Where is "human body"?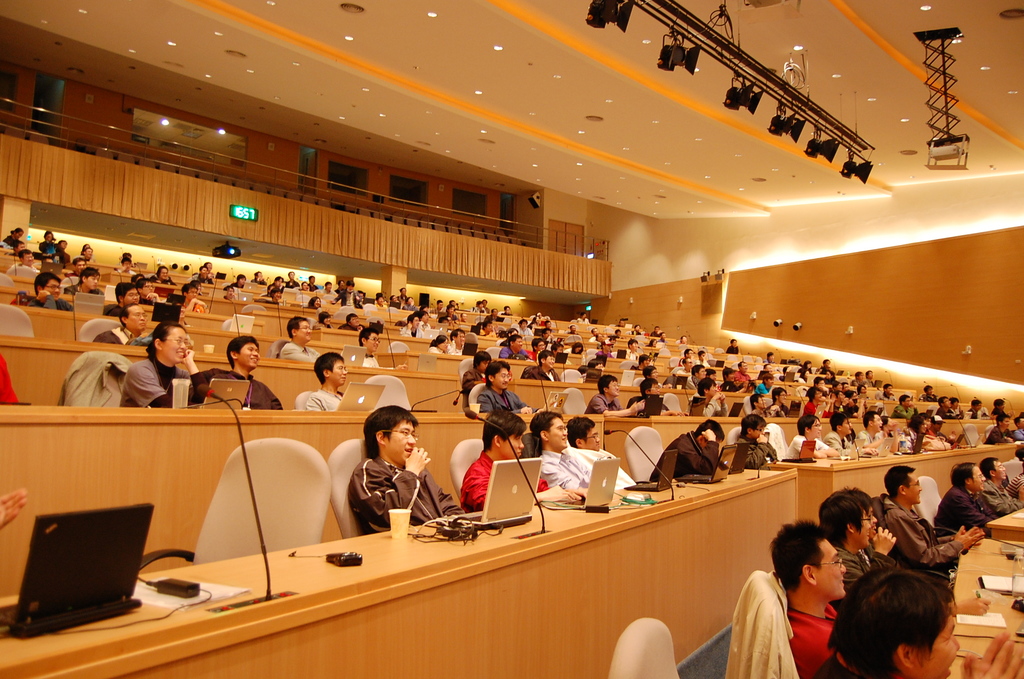
bbox=(938, 413, 956, 445).
